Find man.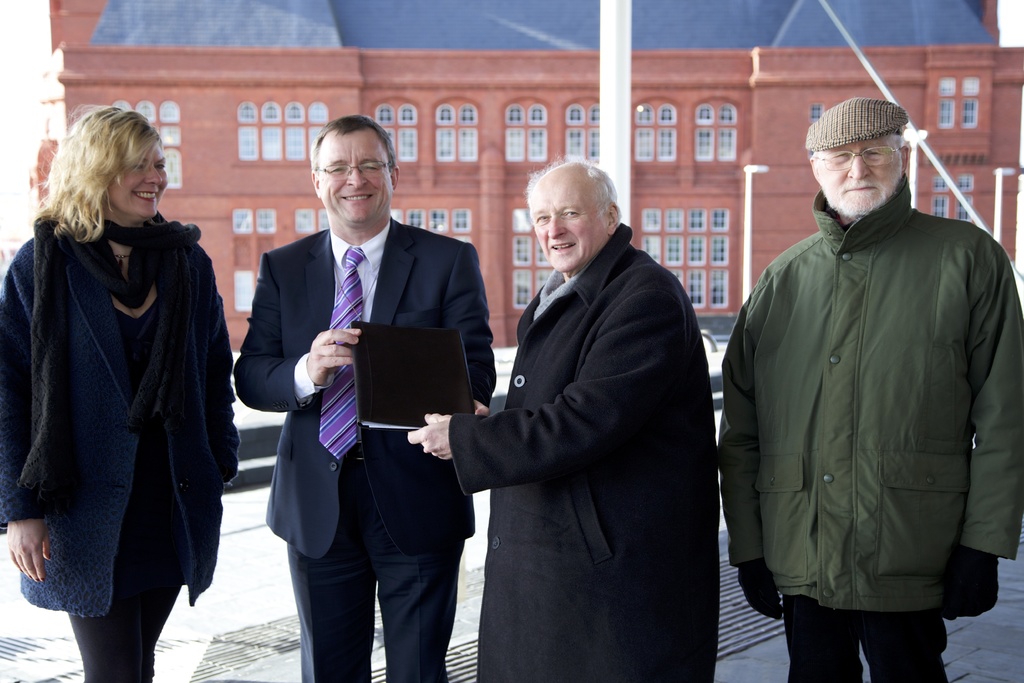
BBox(408, 158, 720, 682).
